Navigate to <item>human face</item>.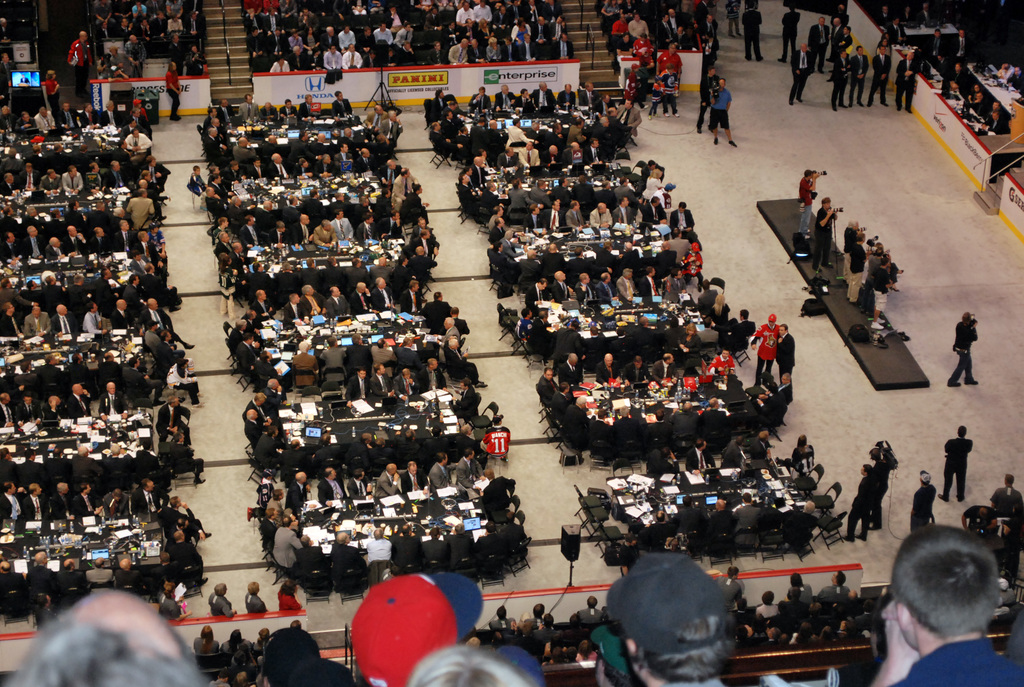
Navigation target: bbox(24, 113, 29, 124).
